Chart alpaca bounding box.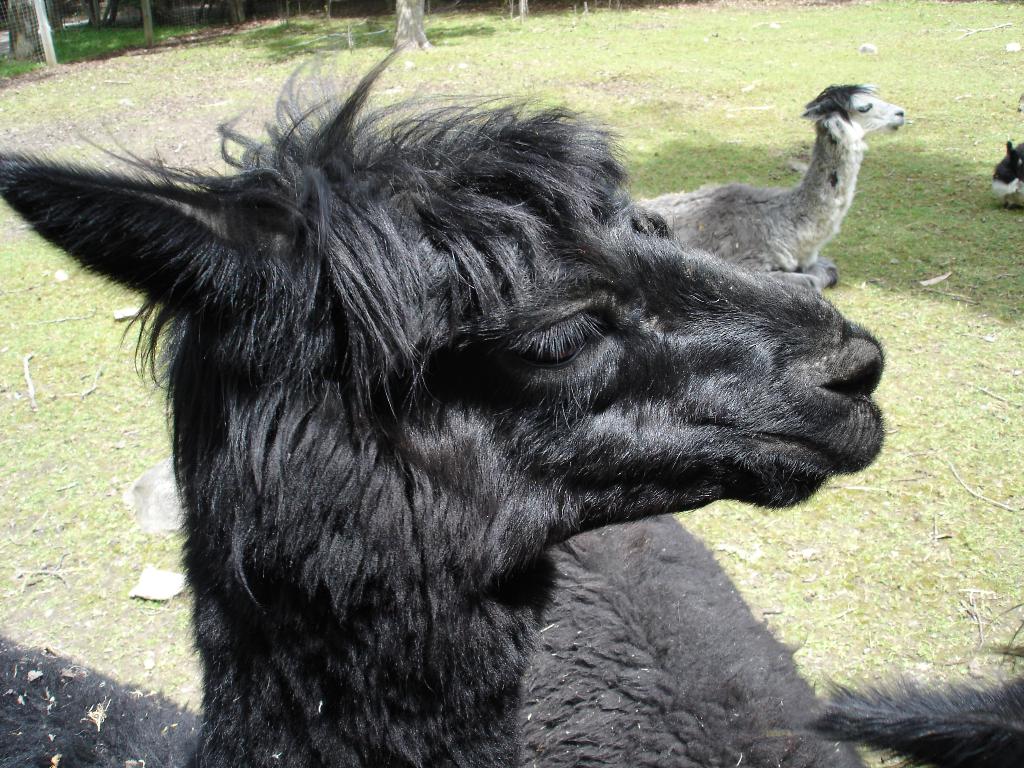
Charted: (636,82,907,294).
